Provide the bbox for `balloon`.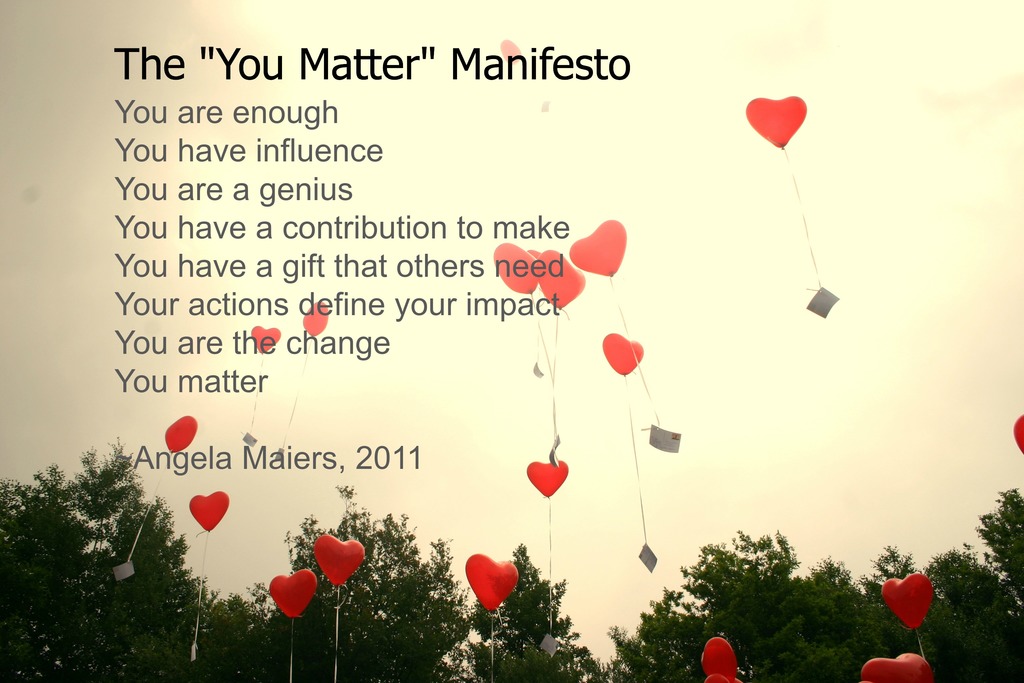
BBox(310, 533, 367, 586).
